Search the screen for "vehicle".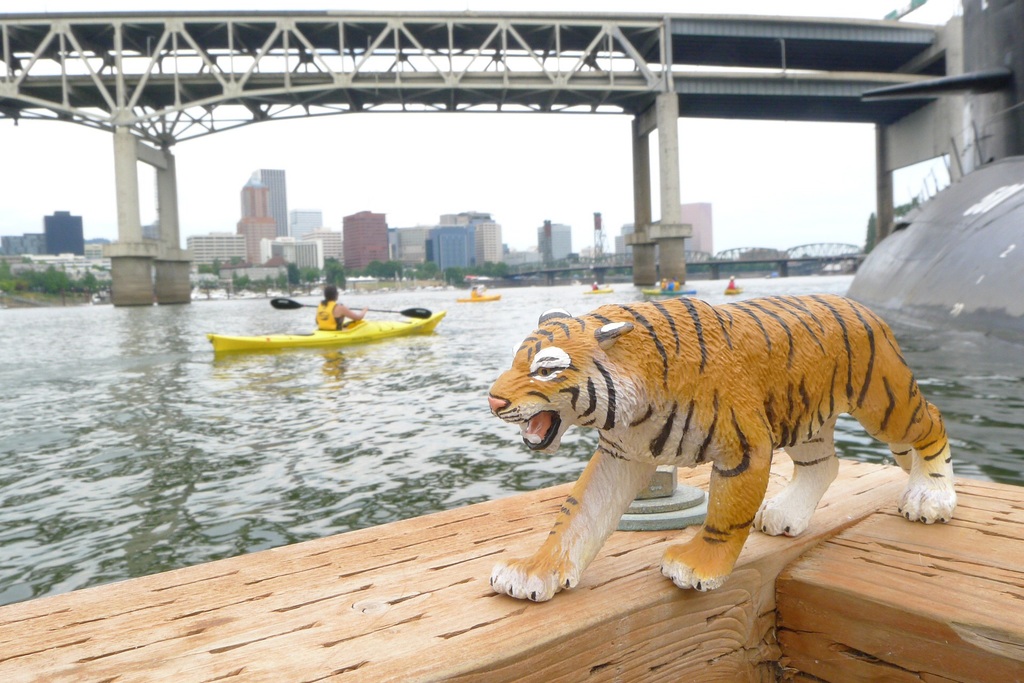
Found at box(207, 309, 445, 350).
